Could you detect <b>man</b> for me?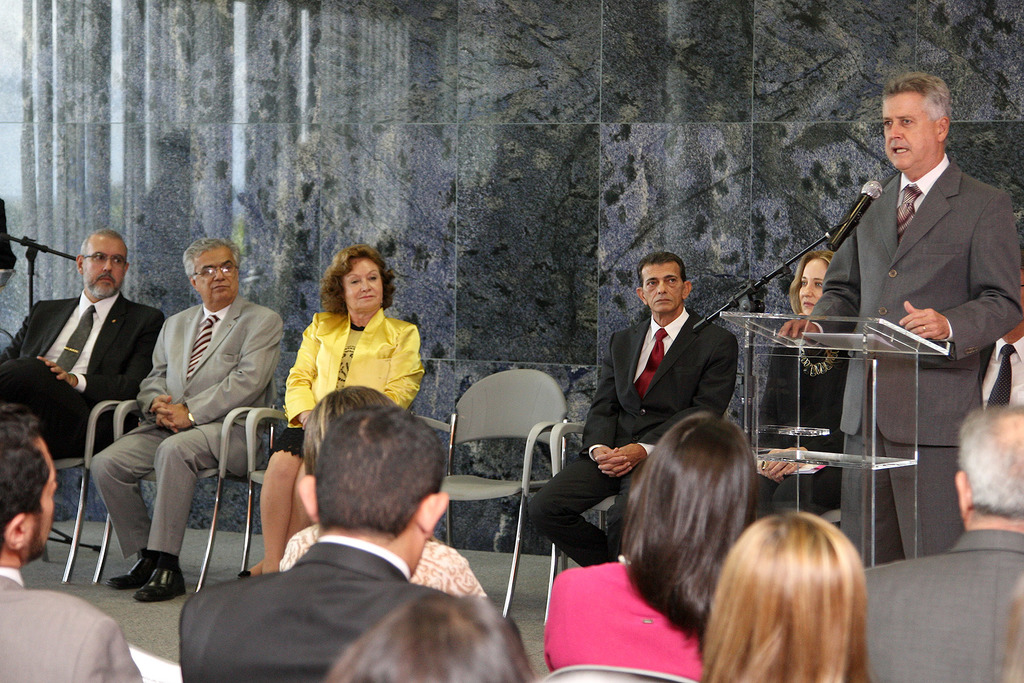
Detection result: <region>0, 401, 139, 682</region>.
